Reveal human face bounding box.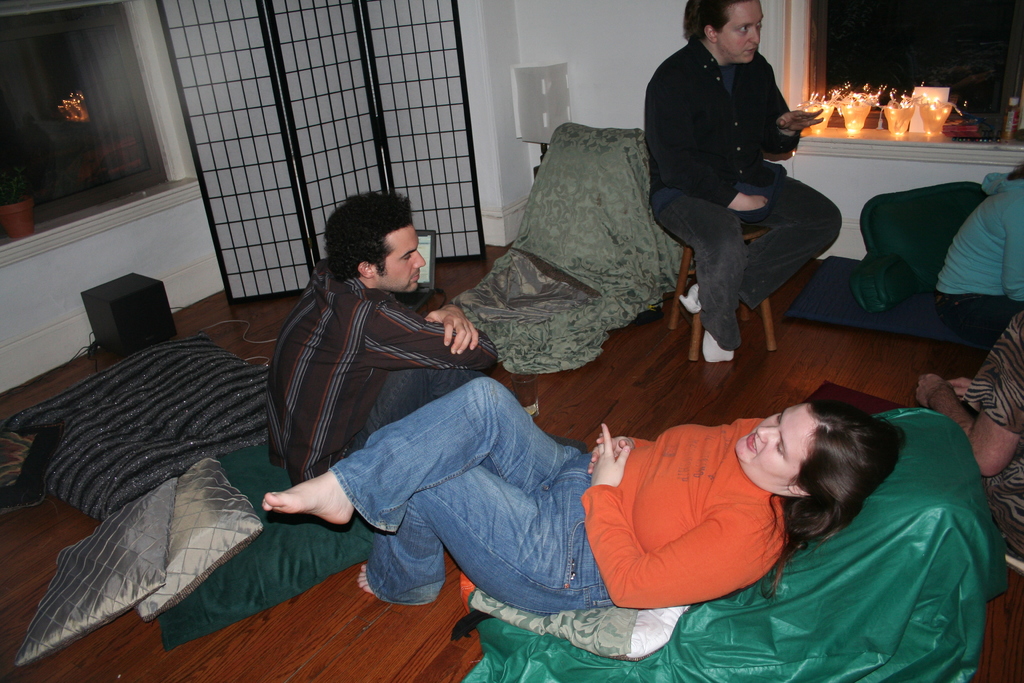
Revealed: [left=376, top=227, right=425, bottom=290].
